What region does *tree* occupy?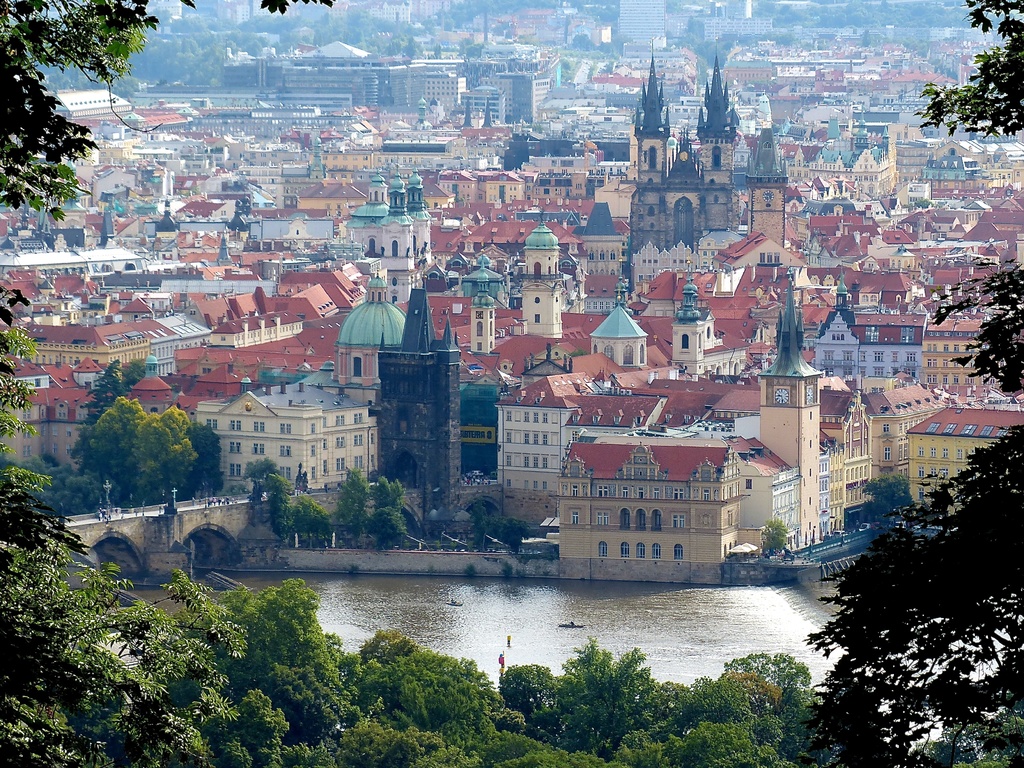
crop(667, 711, 785, 767).
